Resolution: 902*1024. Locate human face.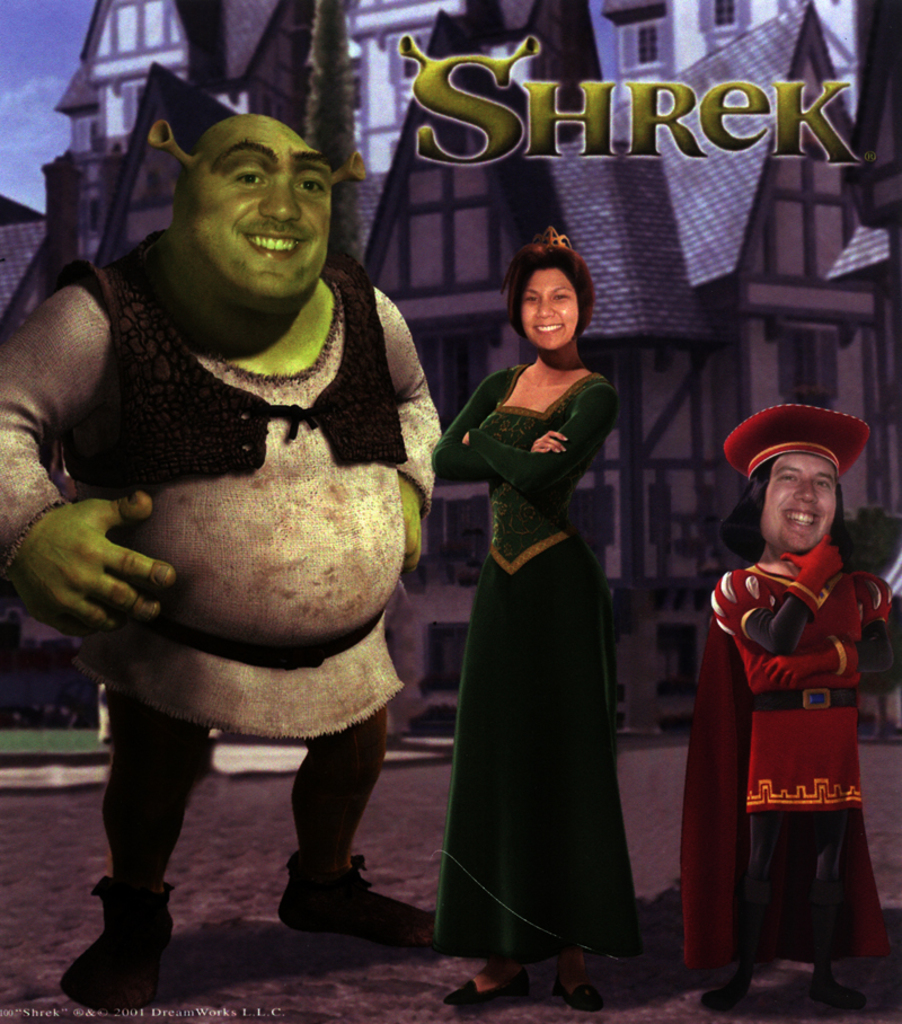
pyautogui.locateOnScreen(523, 270, 573, 348).
